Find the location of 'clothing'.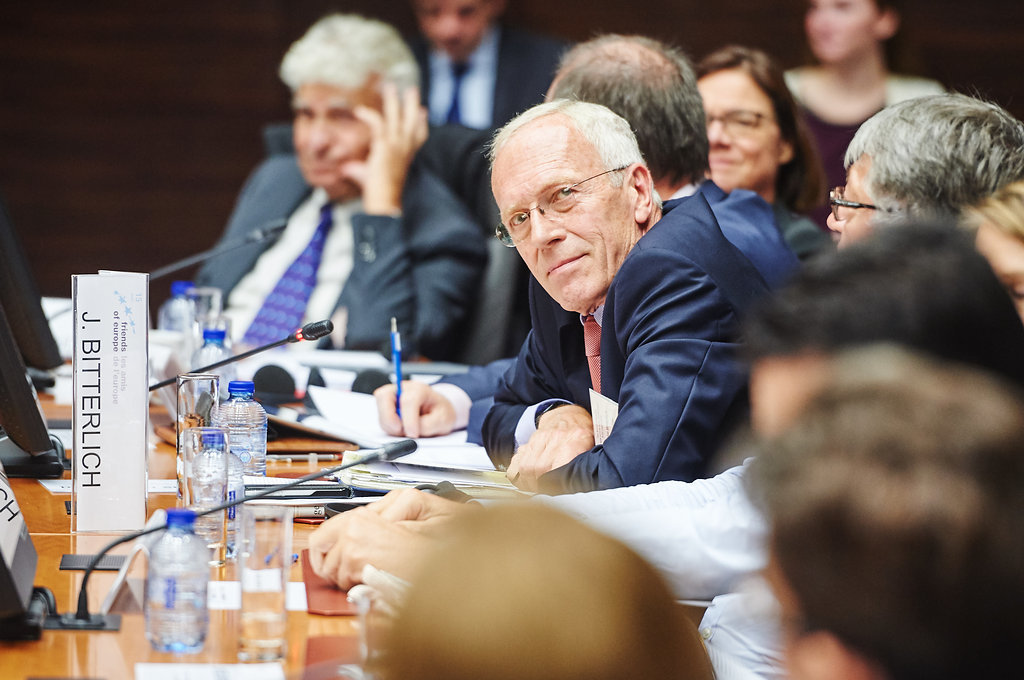
Location: bbox=(443, 152, 764, 523).
